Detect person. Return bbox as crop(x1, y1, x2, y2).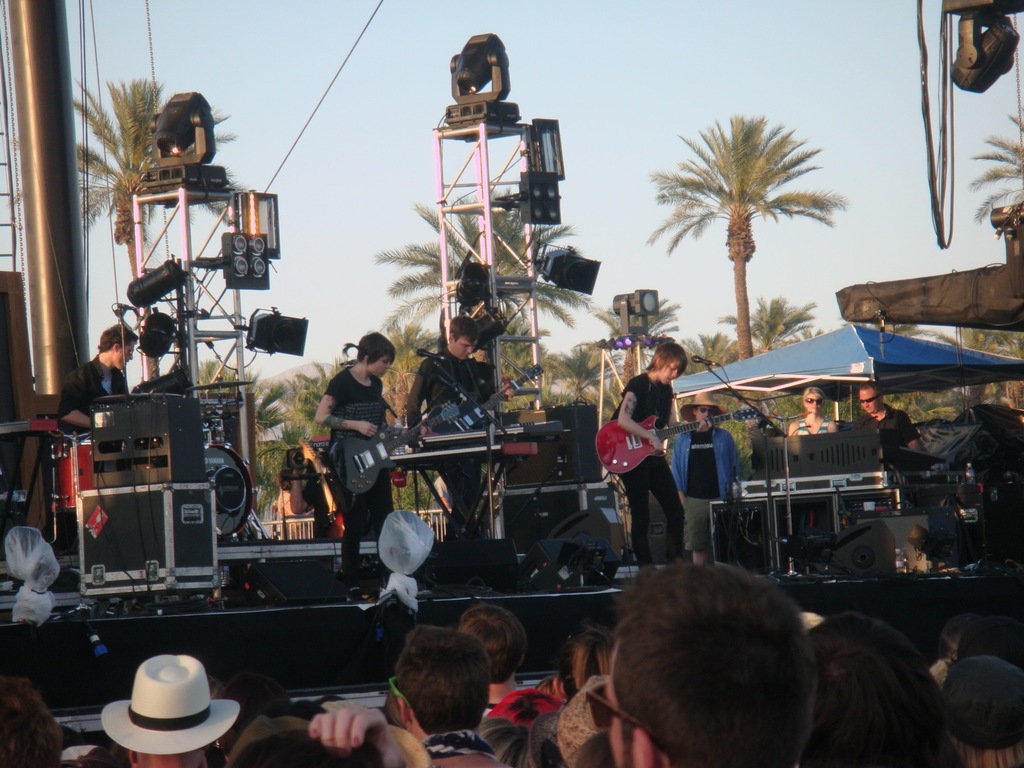
crop(407, 316, 498, 552).
